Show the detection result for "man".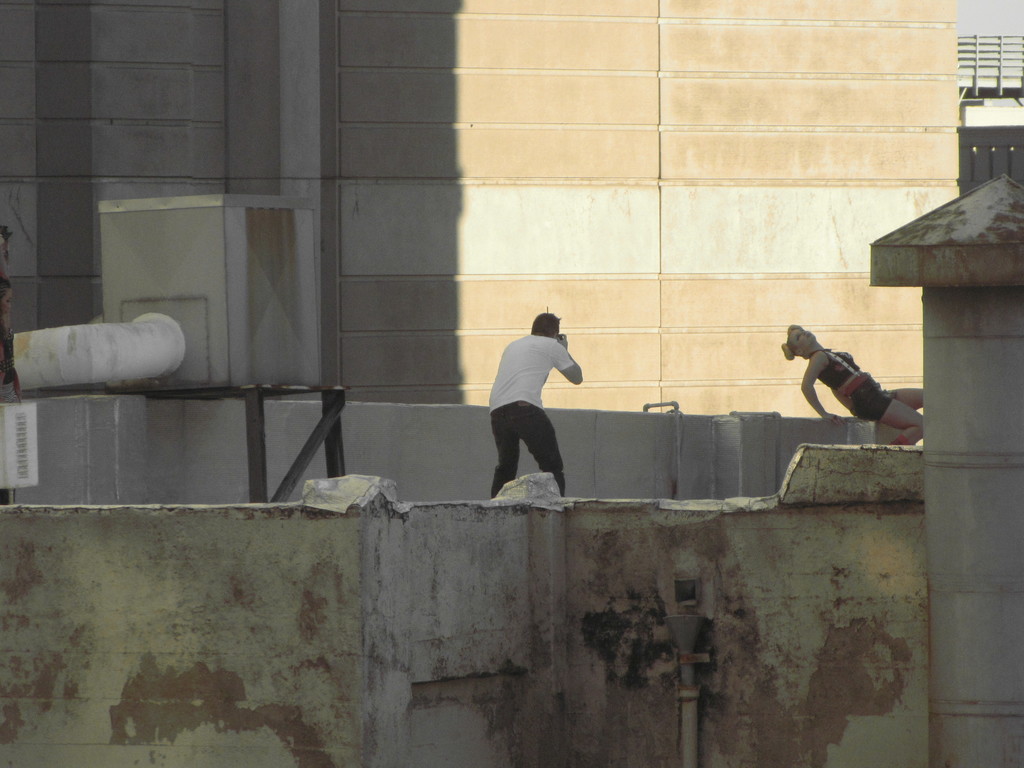
482, 304, 593, 514.
